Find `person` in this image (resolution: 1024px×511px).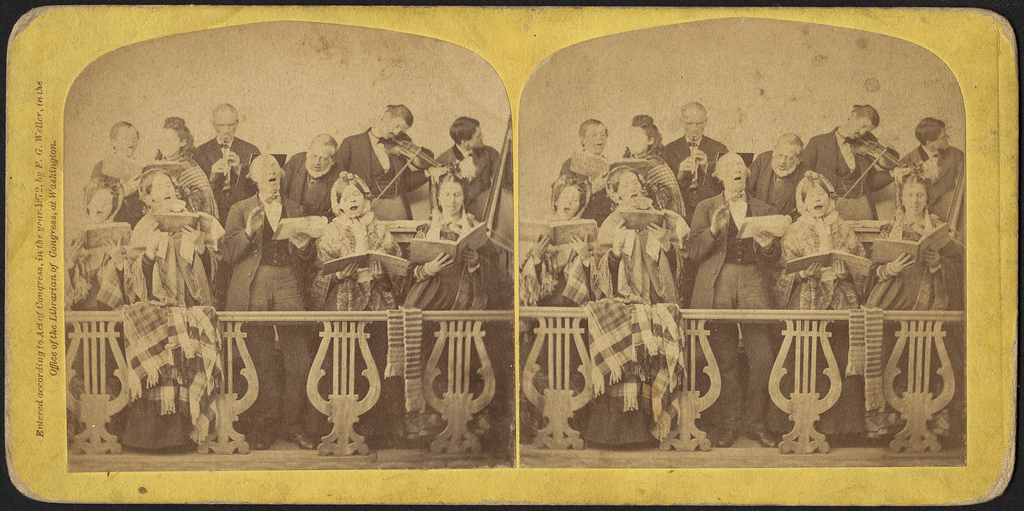
region(224, 157, 296, 437).
